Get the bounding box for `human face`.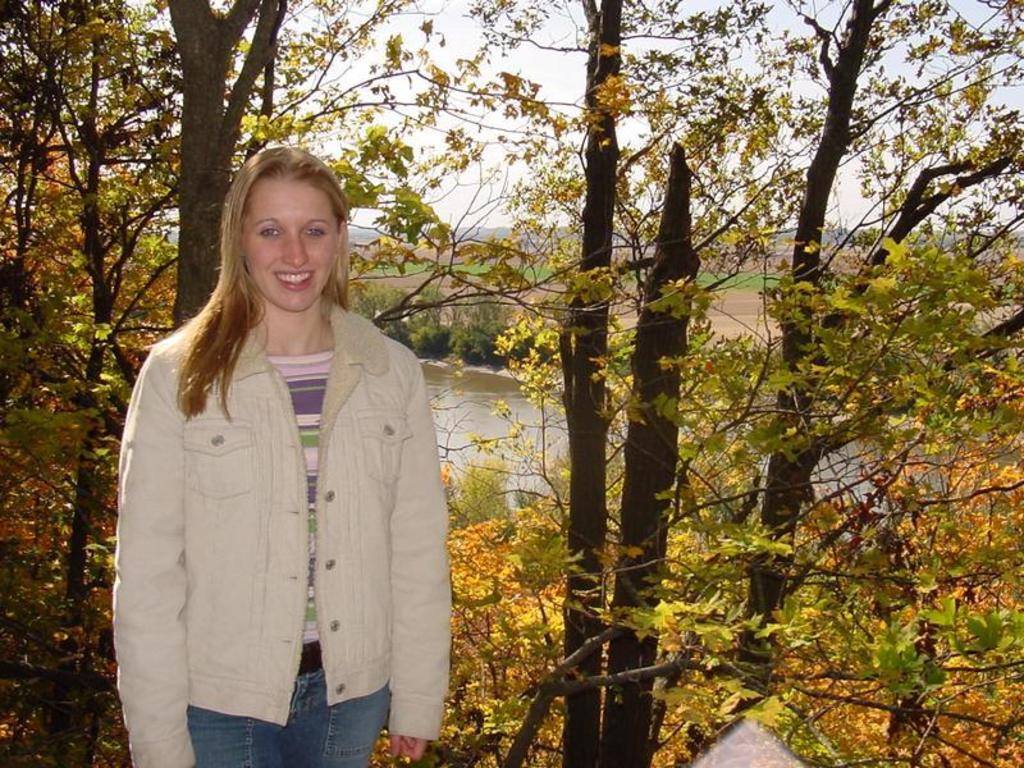
x1=242, y1=179, x2=337, y2=315.
